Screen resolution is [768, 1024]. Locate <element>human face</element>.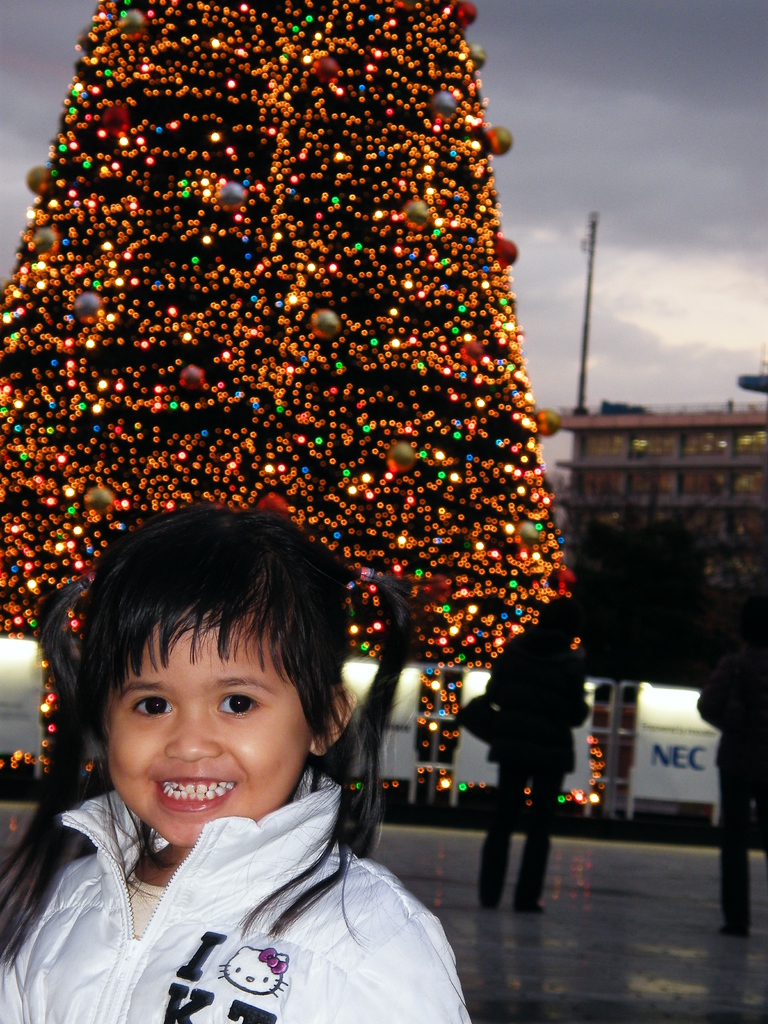
(x1=111, y1=619, x2=314, y2=850).
